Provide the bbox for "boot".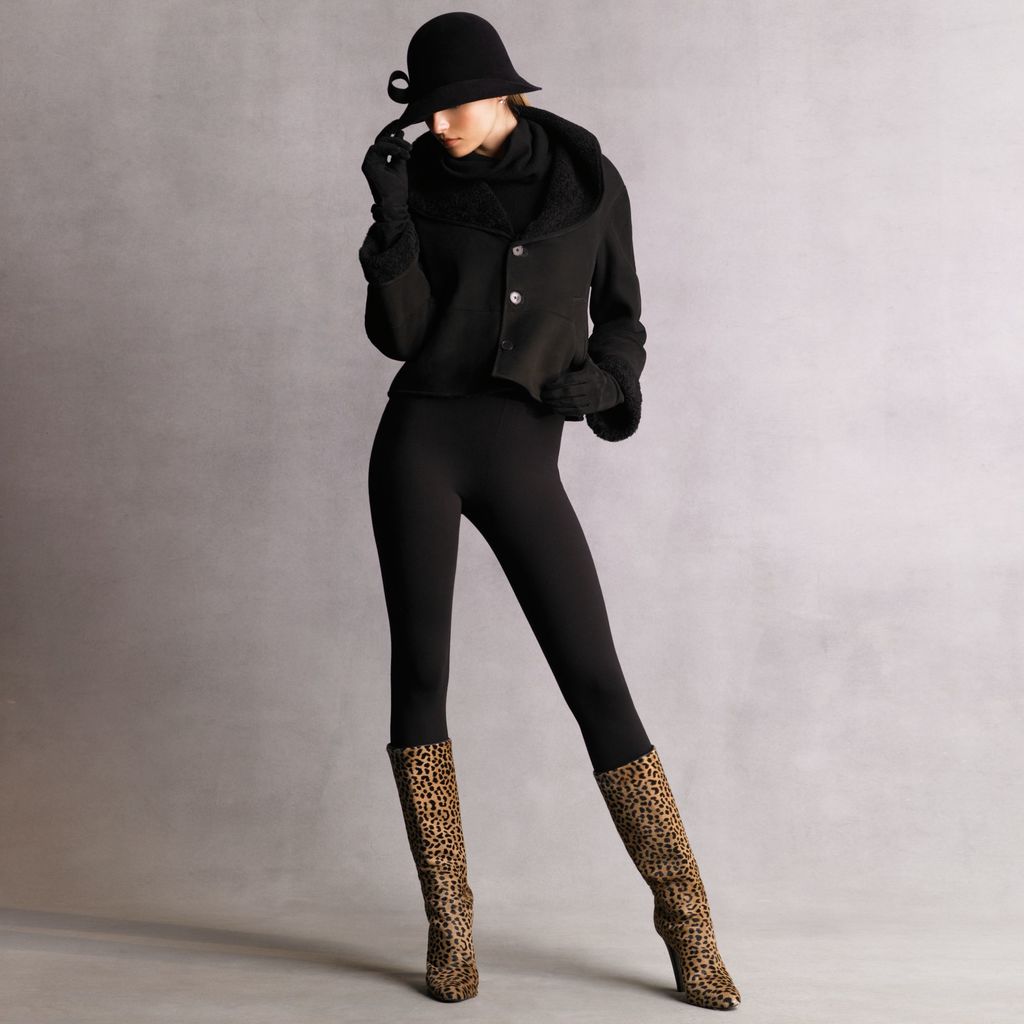
select_region(401, 739, 463, 988).
